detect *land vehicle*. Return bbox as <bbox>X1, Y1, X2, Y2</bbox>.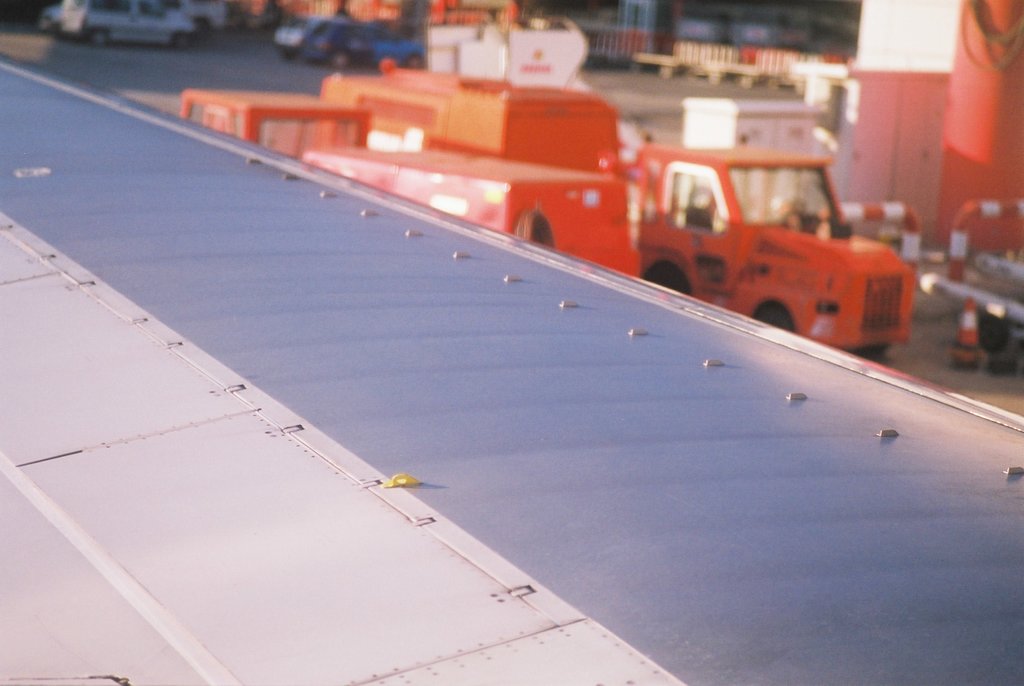
<bbox>294, 15, 428, 72</bbox>.
